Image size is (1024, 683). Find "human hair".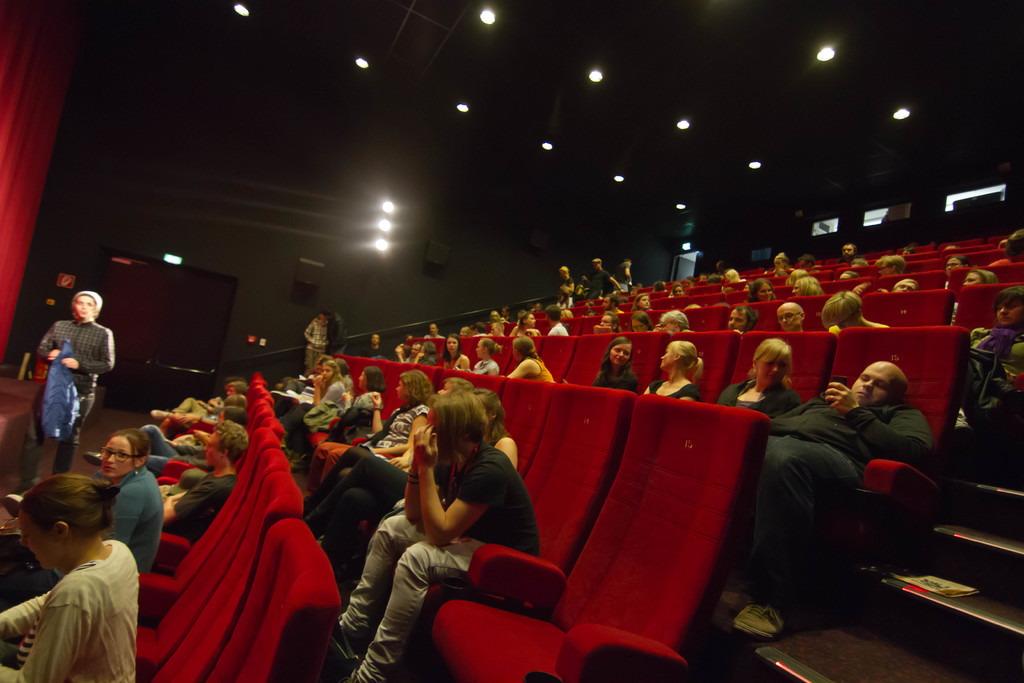
<bbox>412, 341, 423, 352</bbox>.
